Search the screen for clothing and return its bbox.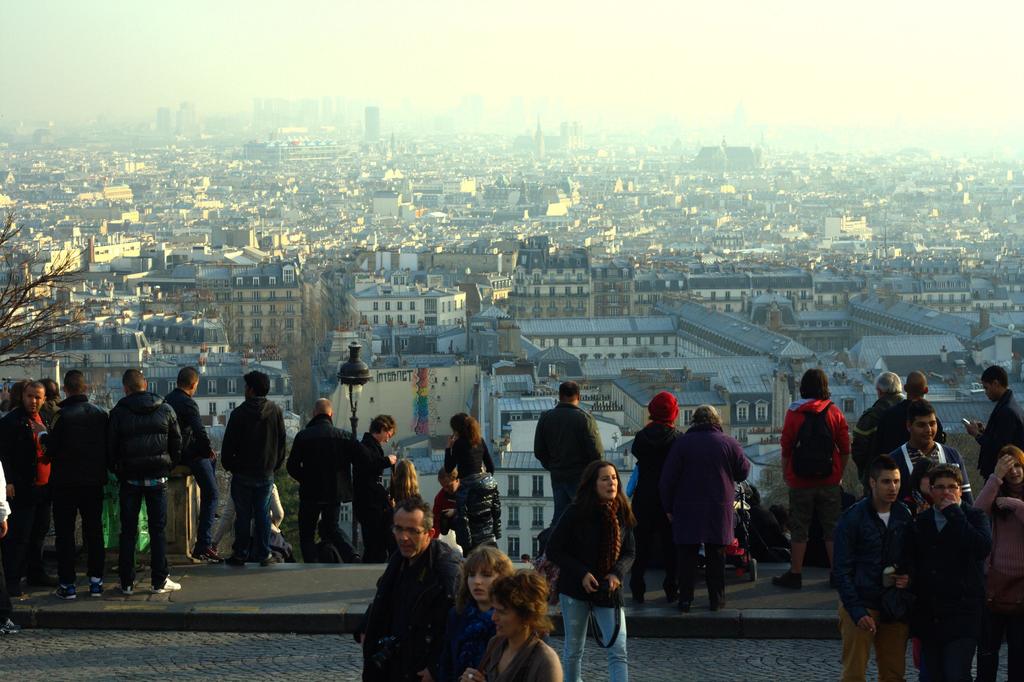
Found: select_region(625, 420, 685, 589).
